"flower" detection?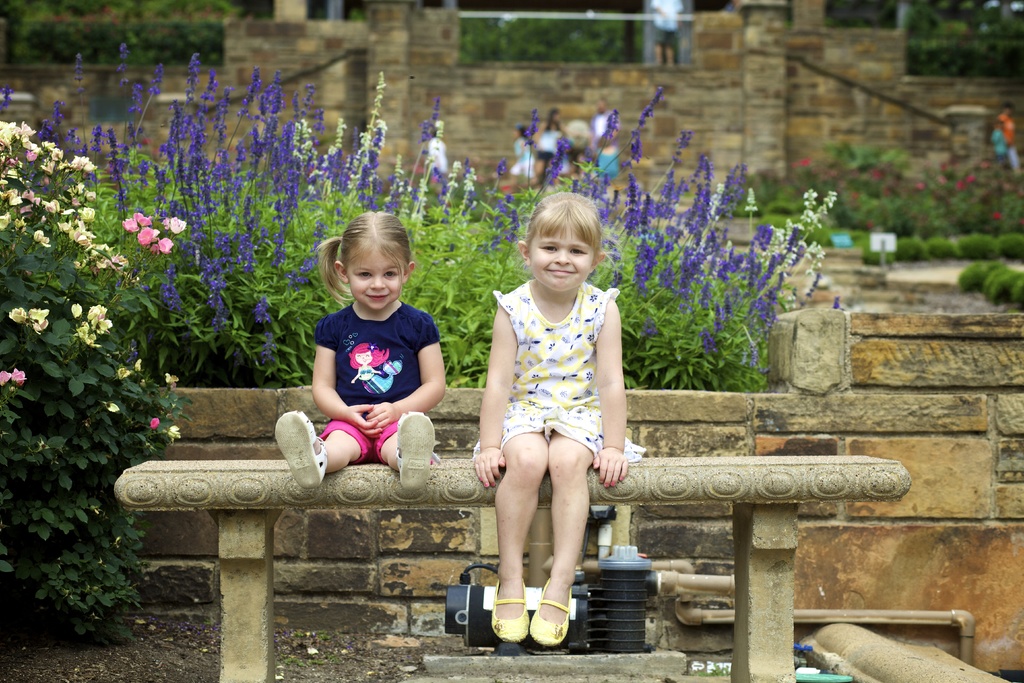
Rect(12, 368, 31, 386)
